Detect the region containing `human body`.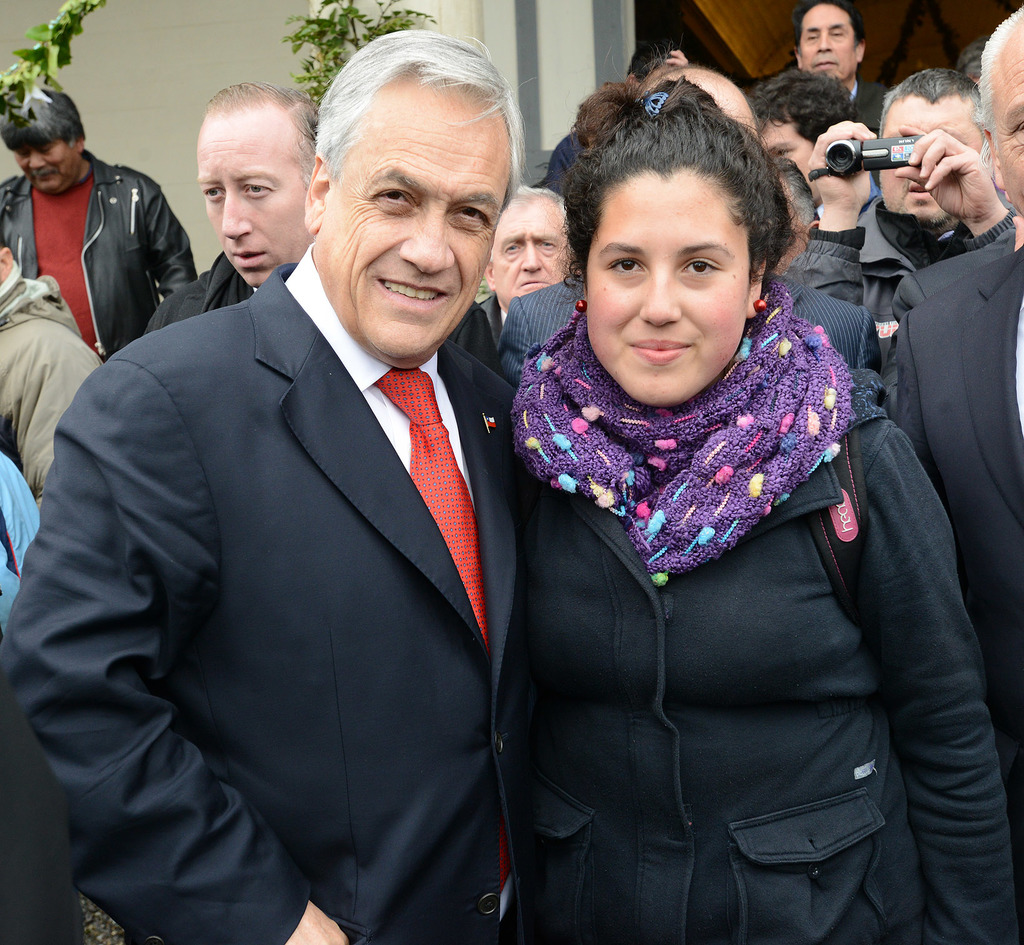
locate(144, 83, 332, 359).
